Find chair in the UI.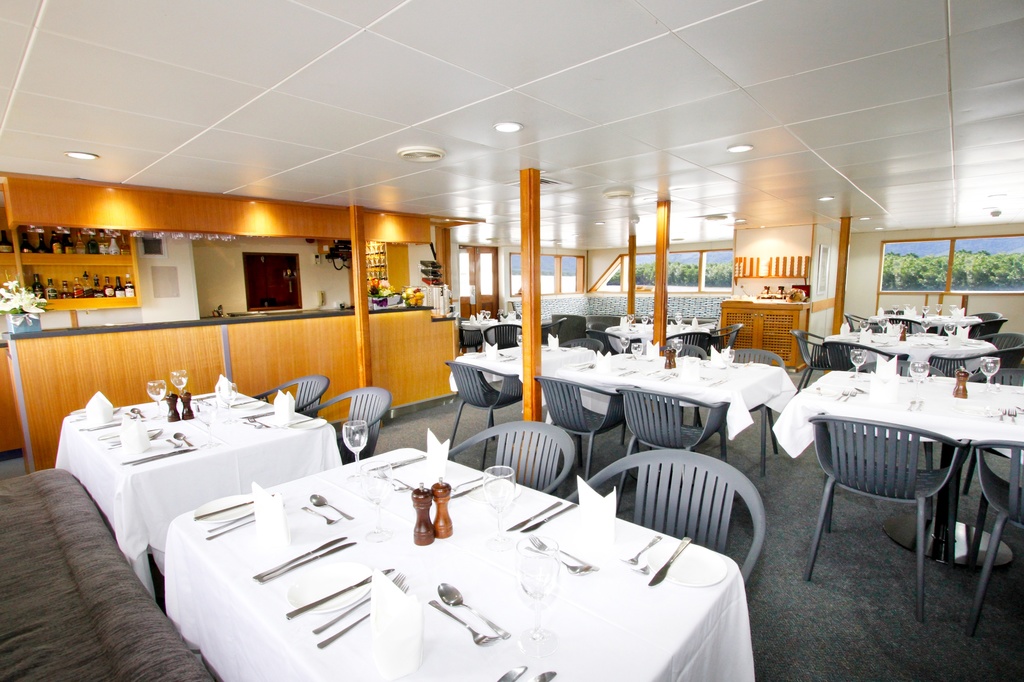
UI element at bbox=(257, 373, 328, 414).
